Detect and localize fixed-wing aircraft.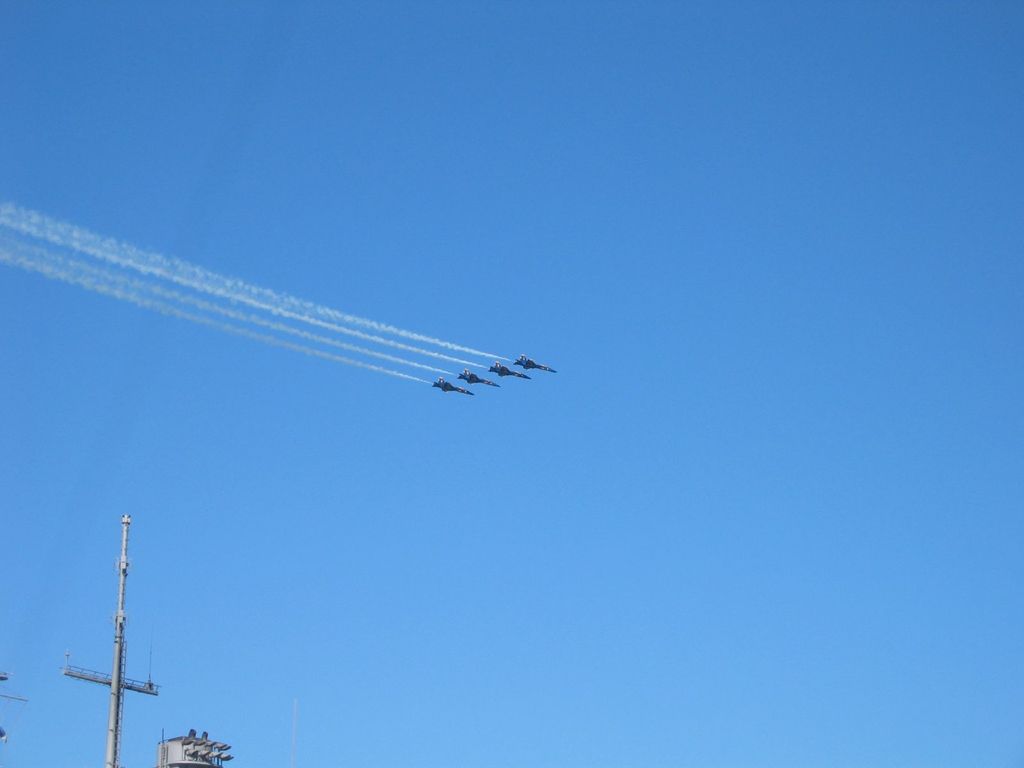
Localized at 486 358 530 381.
